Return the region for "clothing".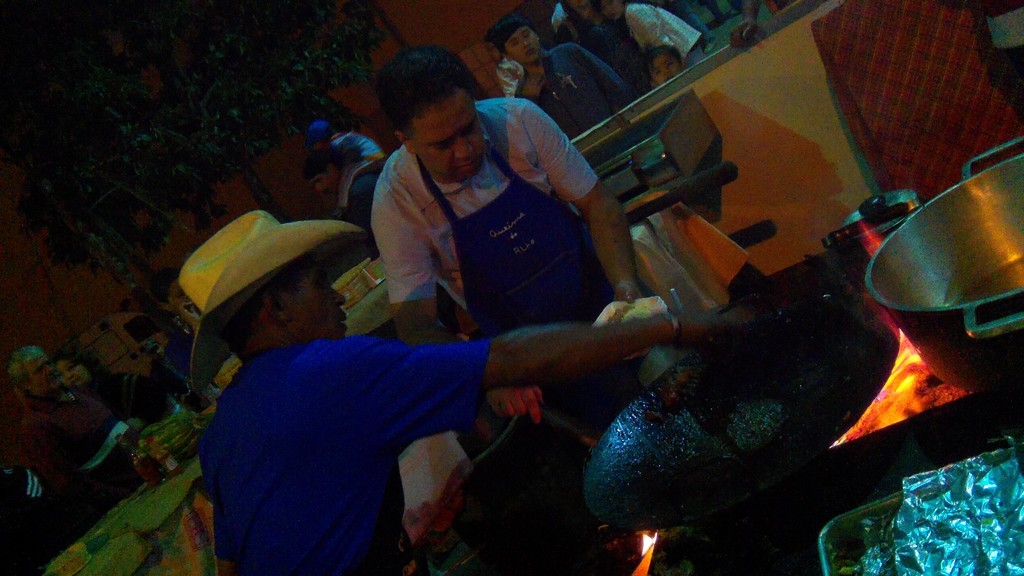
(513,46,643,130).
